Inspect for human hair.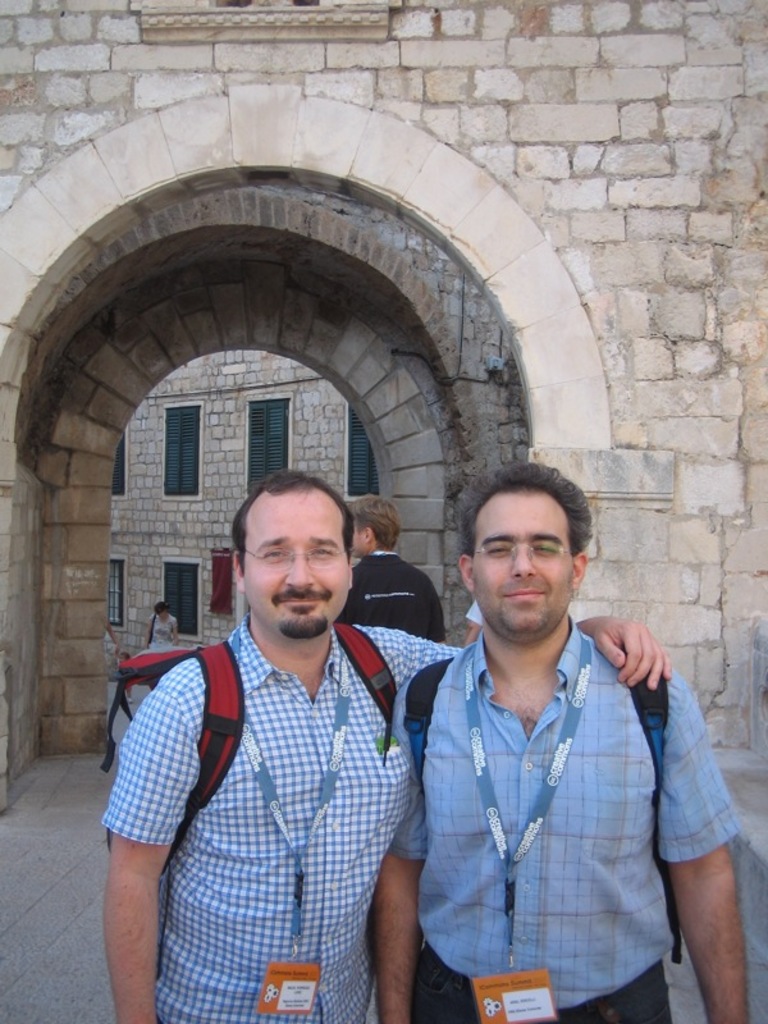
Inspection: (230, 470, 357, 561).
